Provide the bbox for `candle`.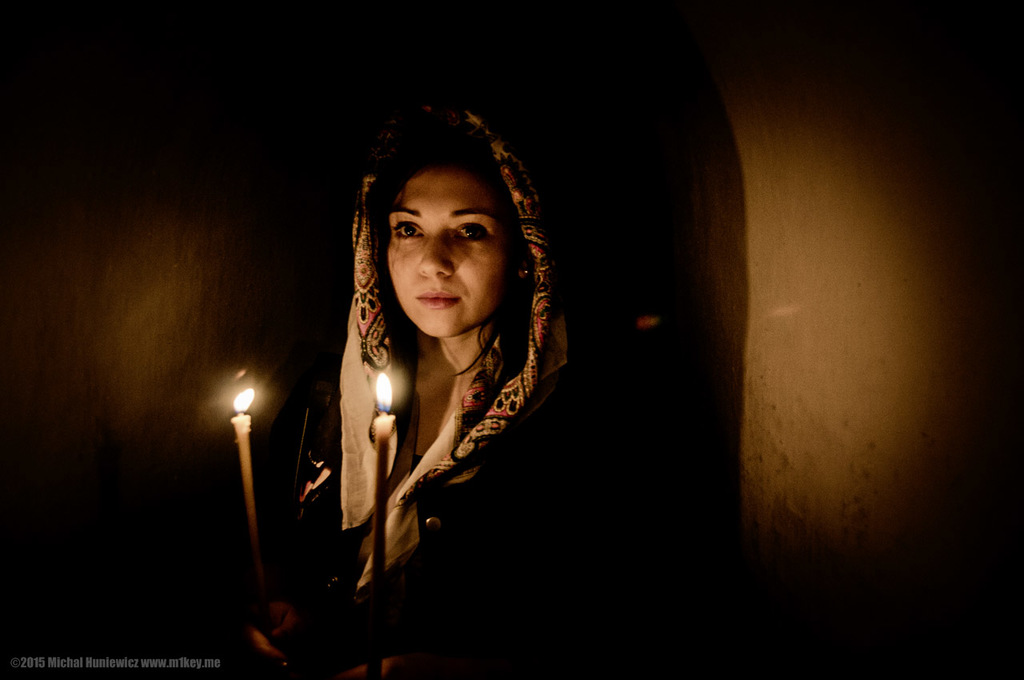
229:389:274:621.
